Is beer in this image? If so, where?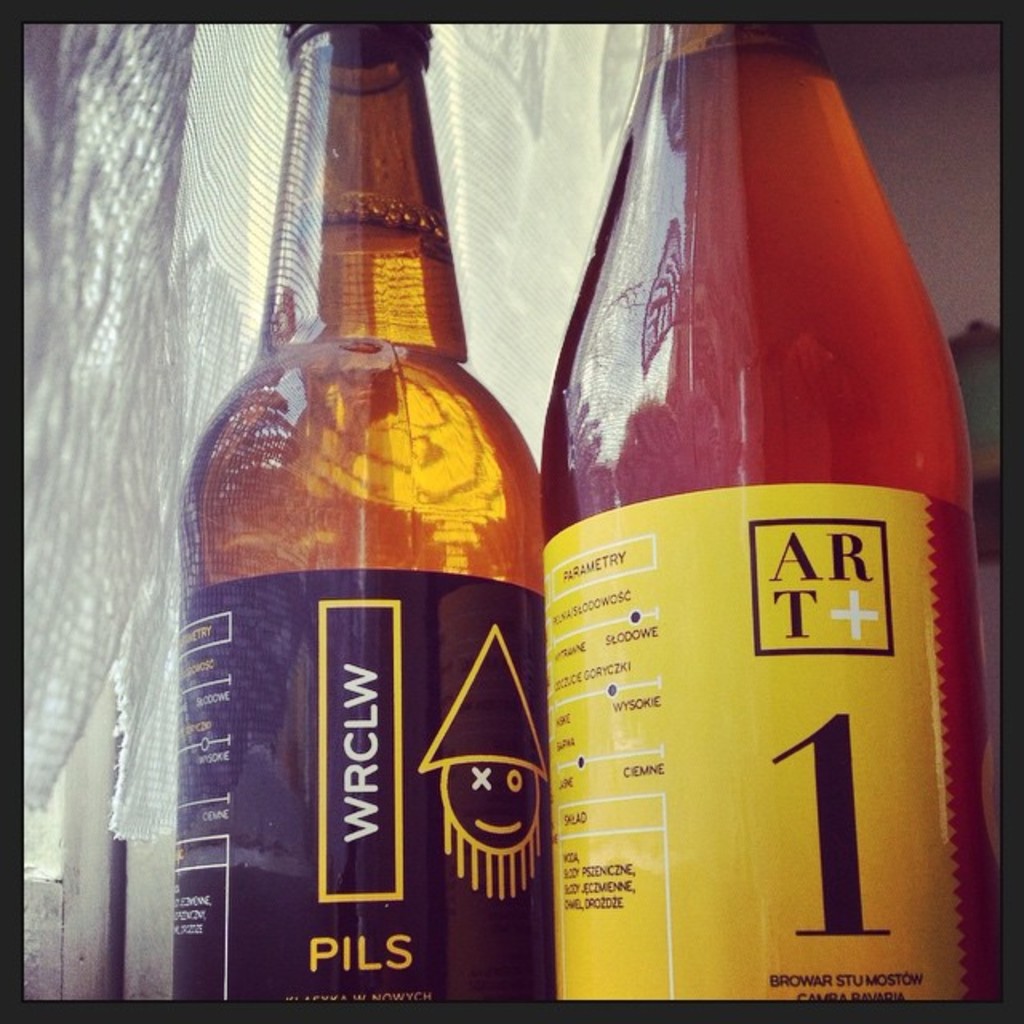
Yes, at BBox(165, 8, 557, 1022).
